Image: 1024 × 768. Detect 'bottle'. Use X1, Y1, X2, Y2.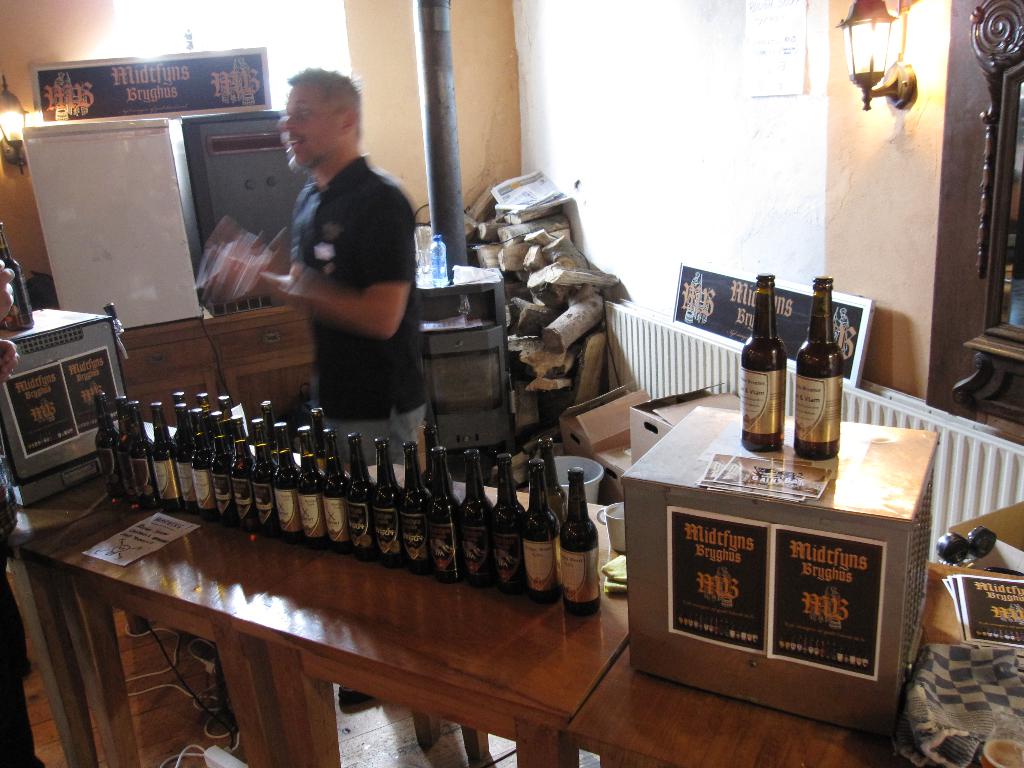
196, 394, 209, 426.
